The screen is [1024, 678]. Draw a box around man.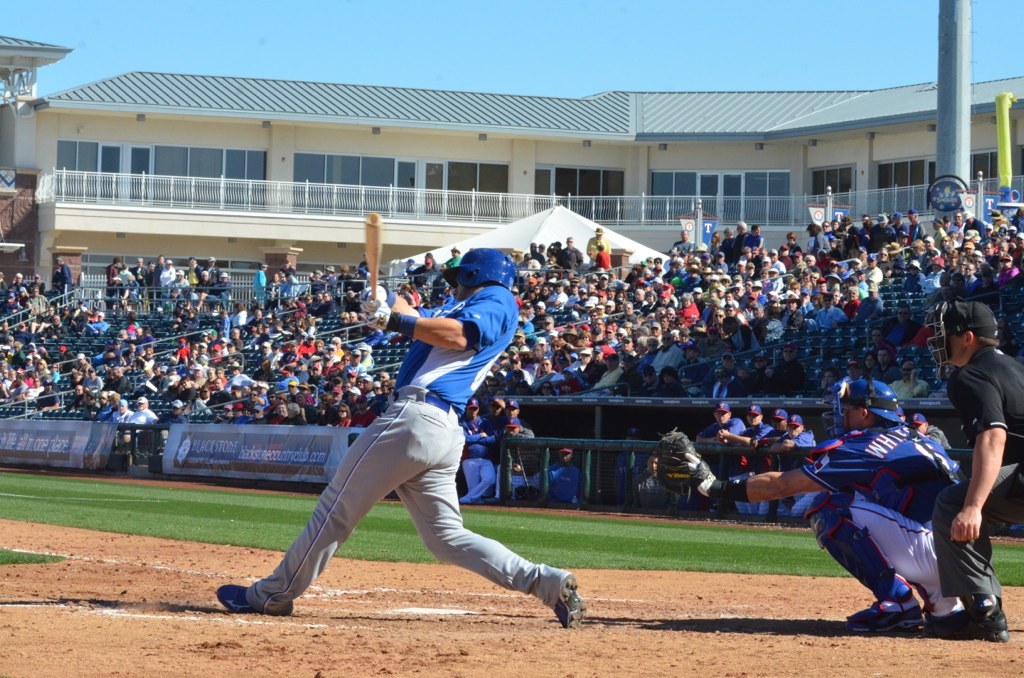
bbox=[869, 326, 896, 353].
